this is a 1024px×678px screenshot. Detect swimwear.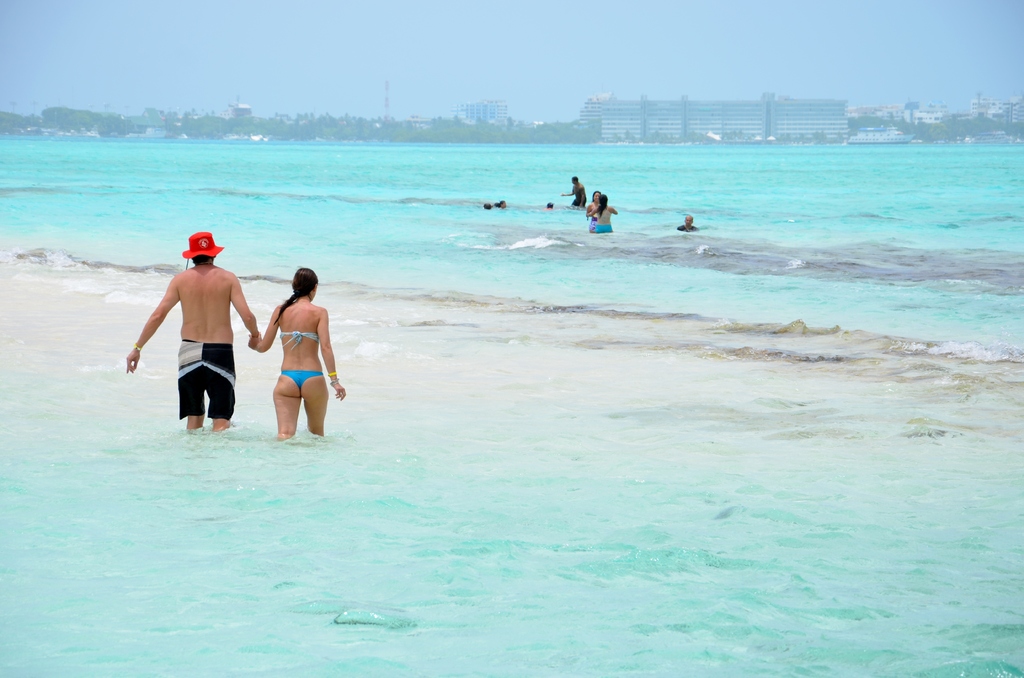
detection(278, 329, 320, 353).
